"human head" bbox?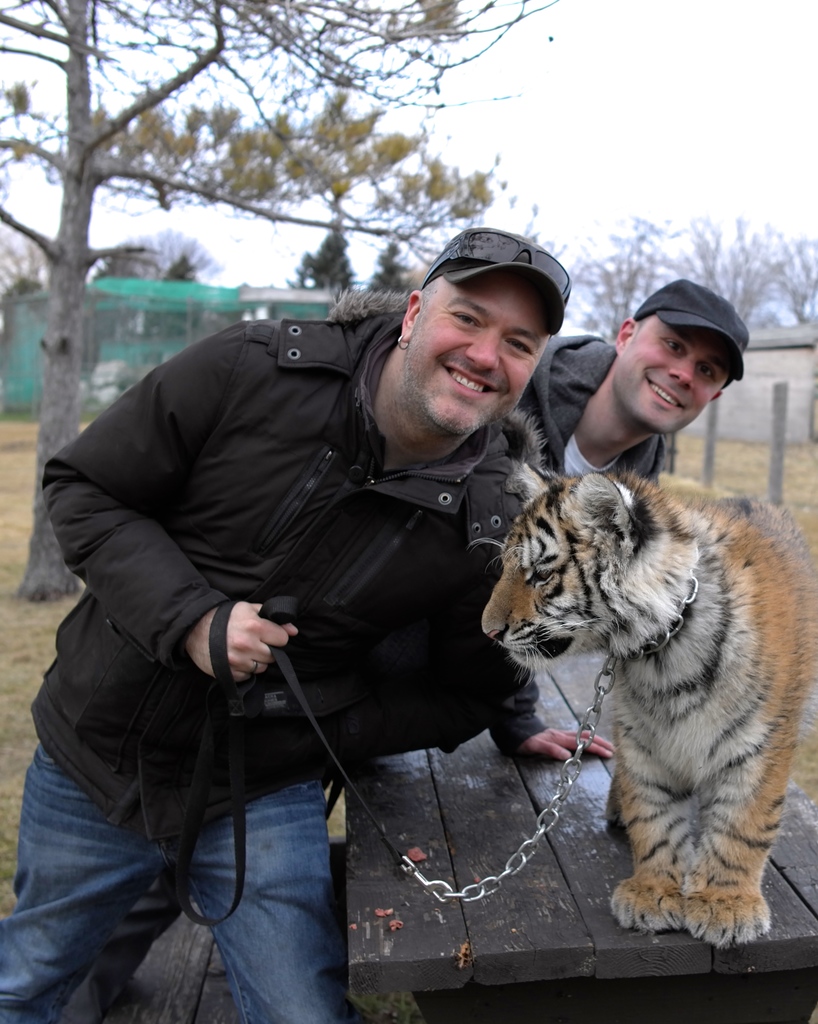
locate(604, 280, 749, 441)
